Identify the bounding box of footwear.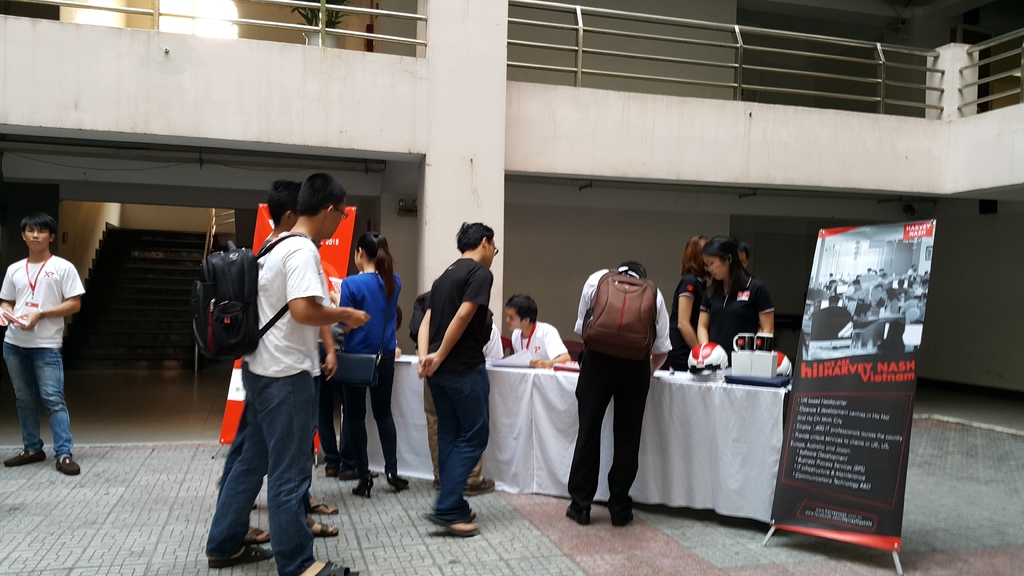
box(348, 476, 373, 494).
